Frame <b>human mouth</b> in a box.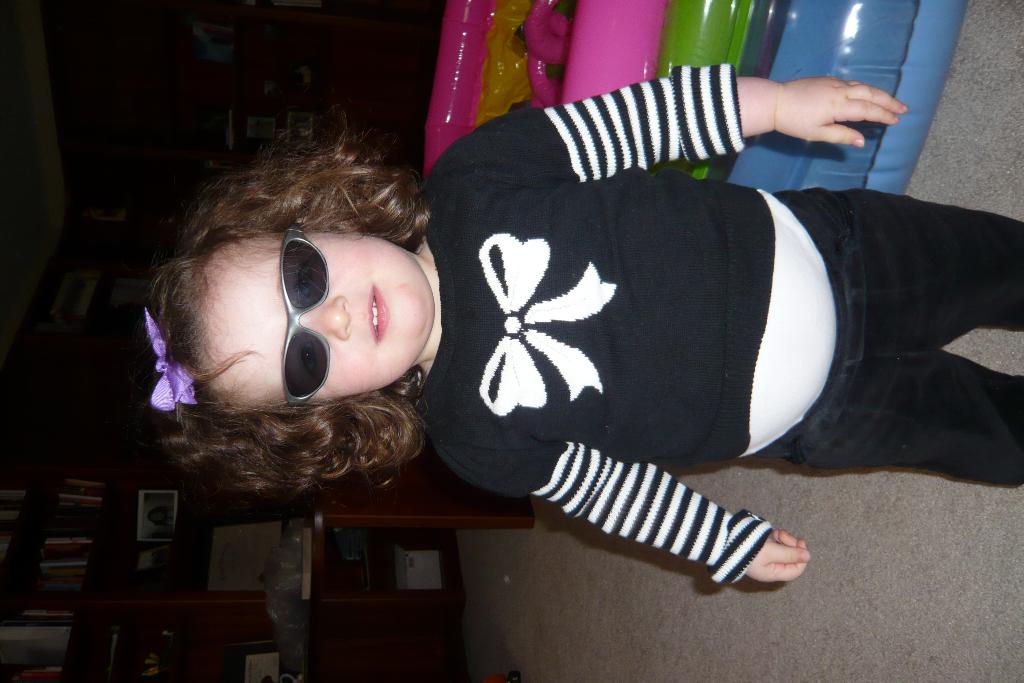
box=[371, 290, 383, 340].
